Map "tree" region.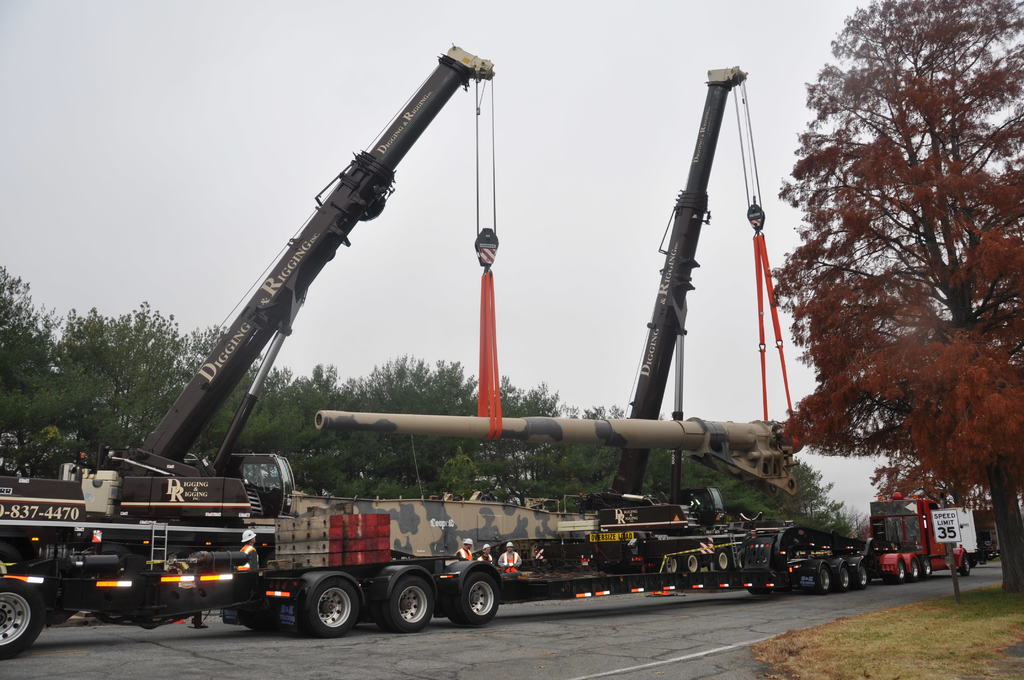
Mapped to <region>759, 0, 1021, 595</region>.
